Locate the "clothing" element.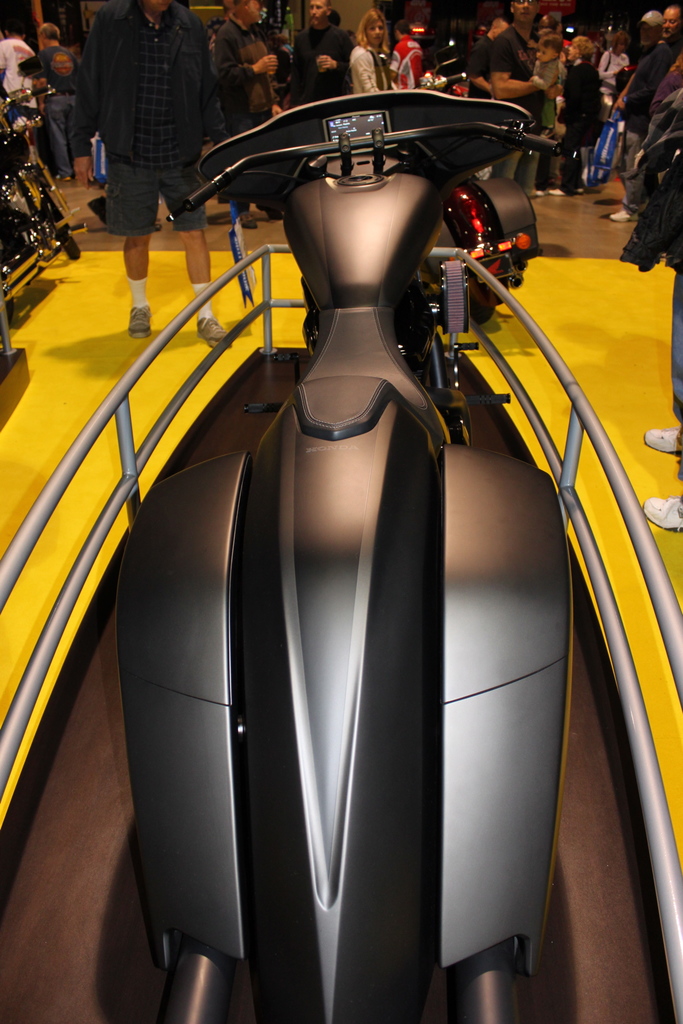
Element bbox: <box>618,89,682,420</box>.
